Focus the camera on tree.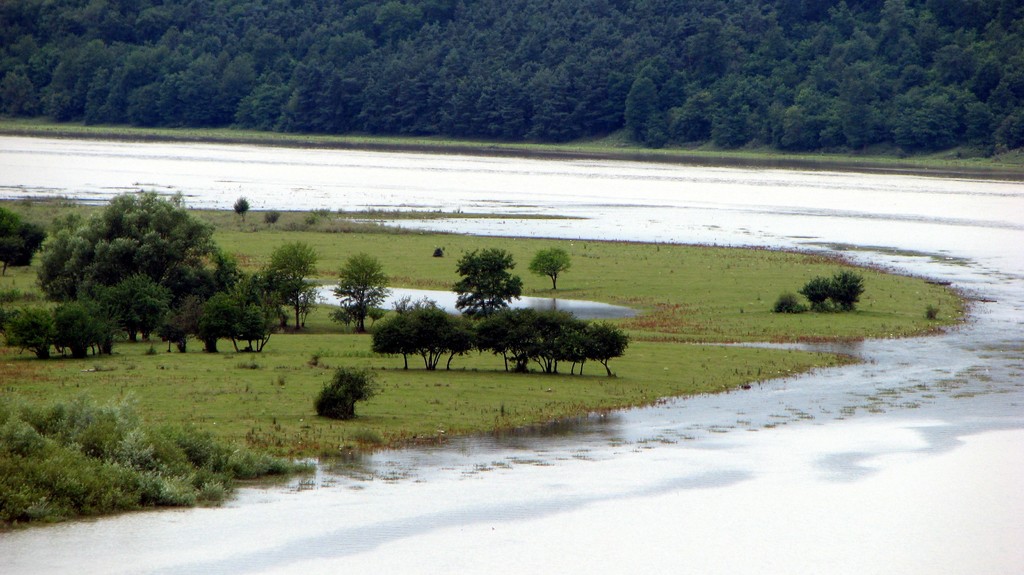
Focus region: (452, 304, 517, 373).
